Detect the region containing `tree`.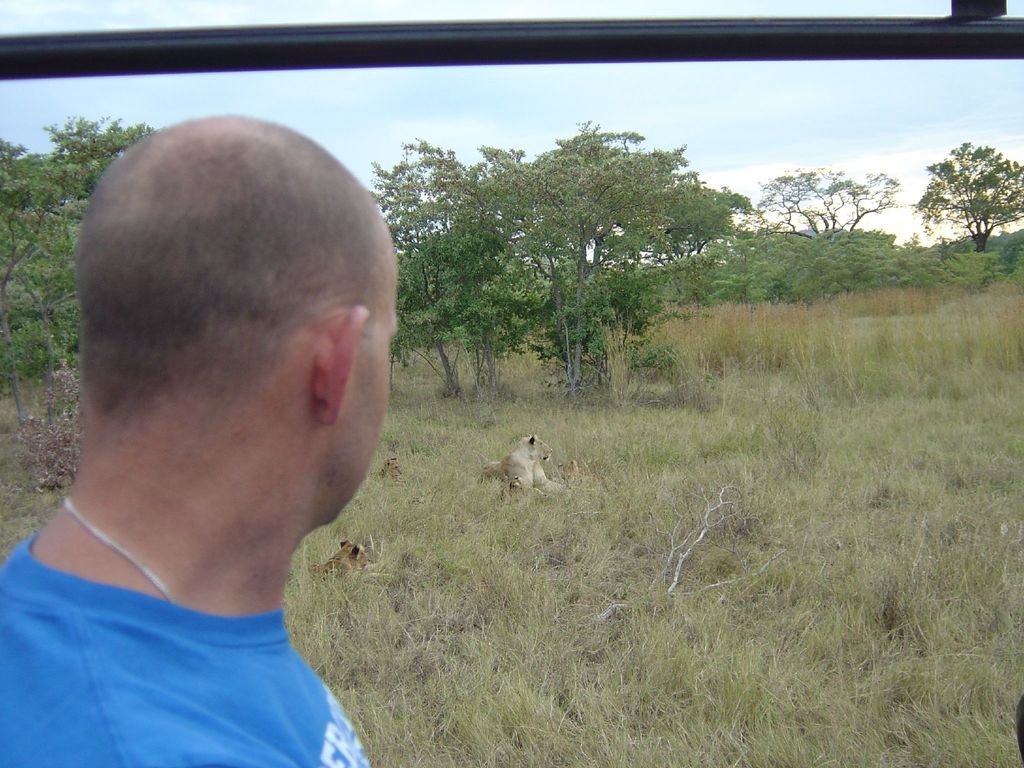
l=919, t=114, r=1016, b=258.
